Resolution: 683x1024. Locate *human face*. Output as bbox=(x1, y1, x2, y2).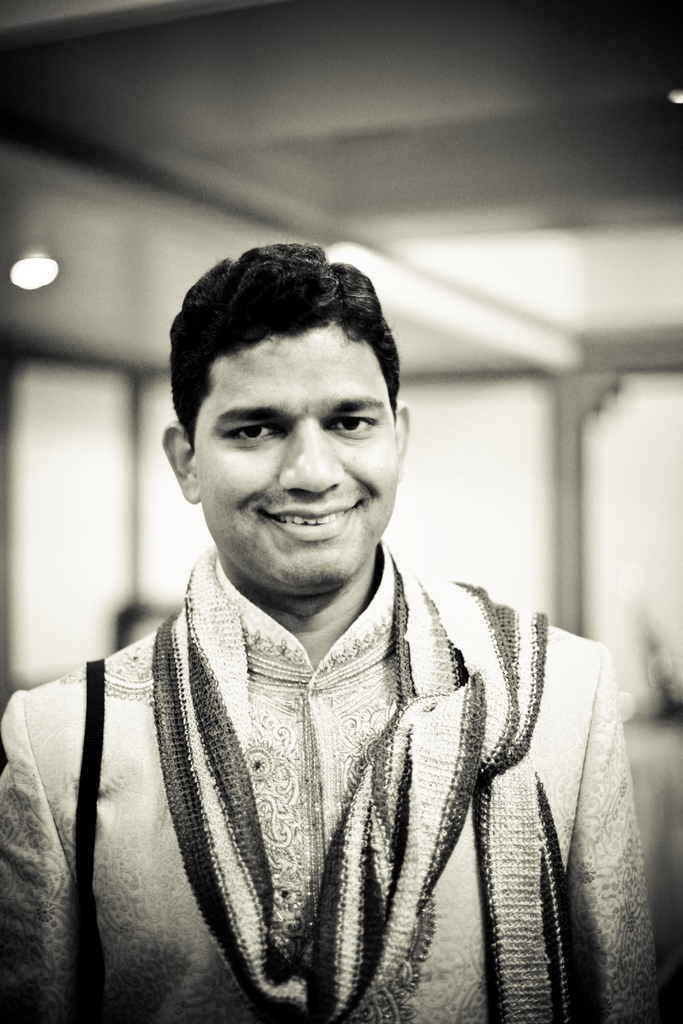
bbox=(179, 330, 406, 610).
